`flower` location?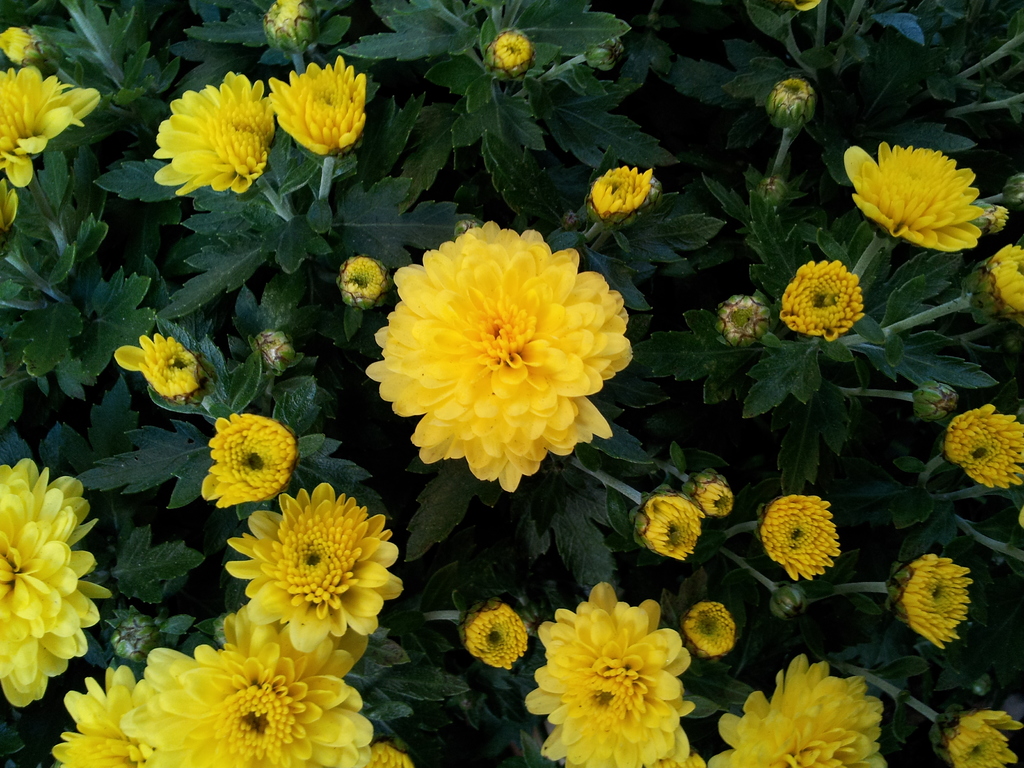
[x1=118, y1=599, x2=370, y2=767]
